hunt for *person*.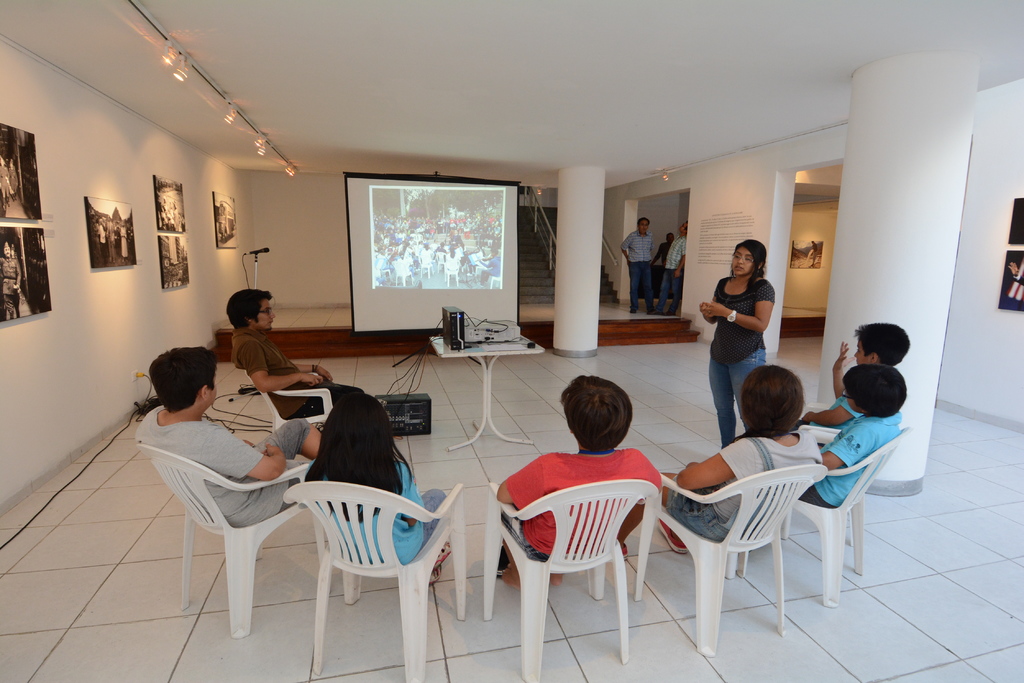
Hunted down at [0, 245, 20, 316].
